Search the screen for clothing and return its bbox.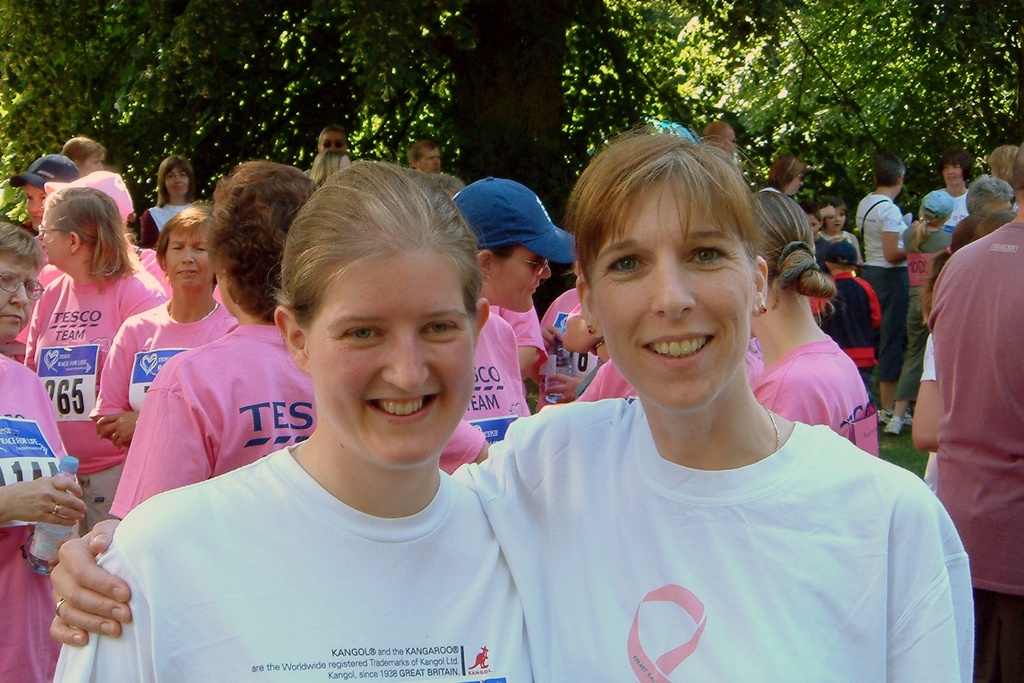
Found: locate(54, 445, 541, 682).
